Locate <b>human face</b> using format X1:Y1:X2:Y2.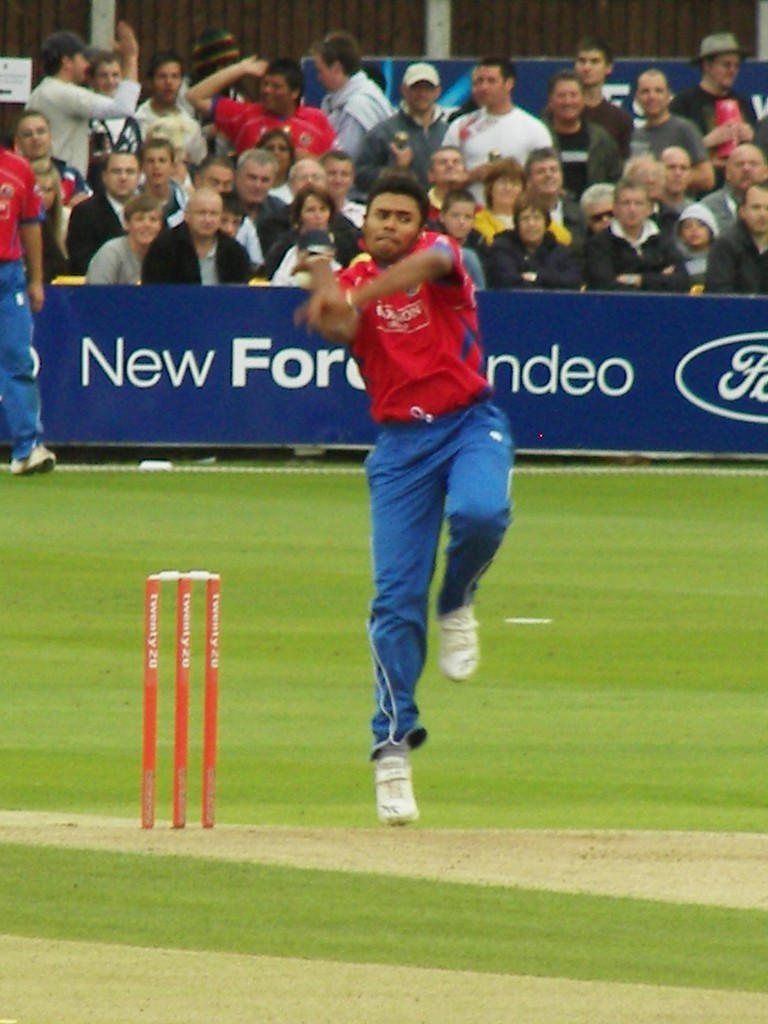
240:163:273:202.
